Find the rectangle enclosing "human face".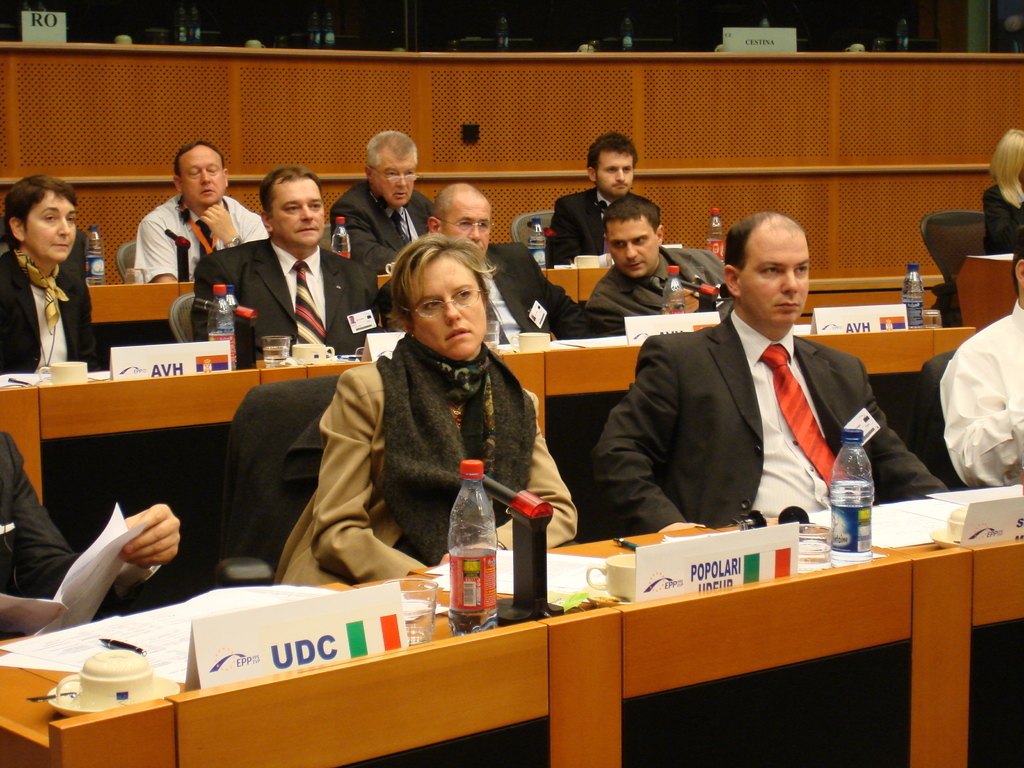
611, 221, 659, 278.
